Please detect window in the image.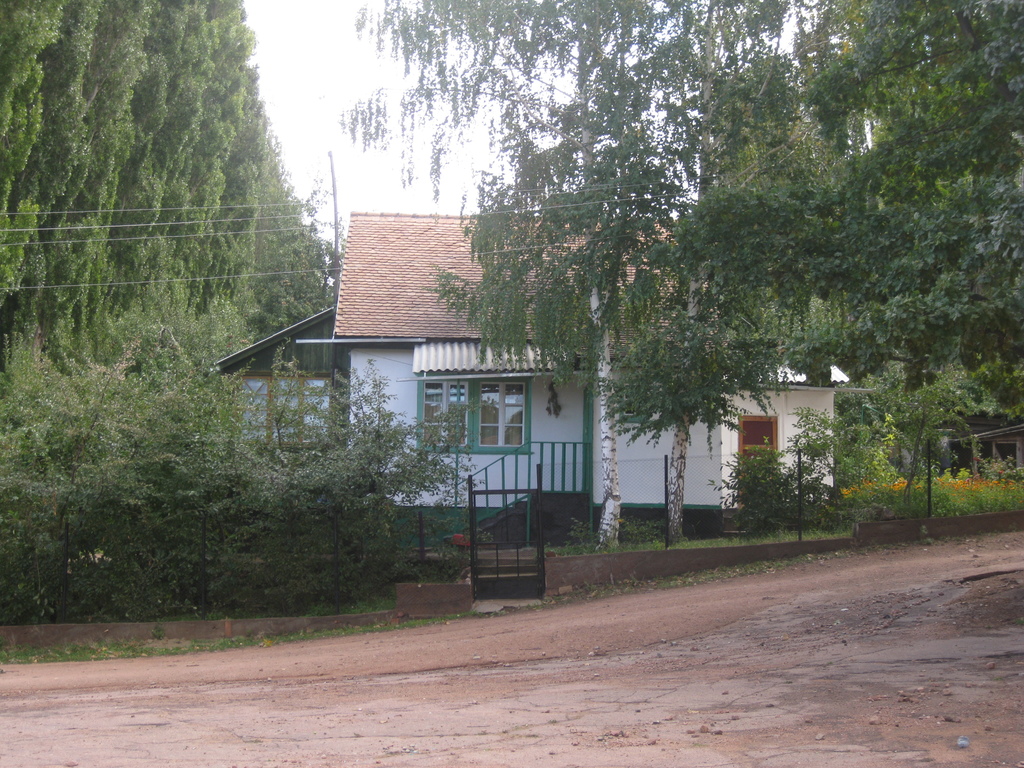
box=[415, 380, 465, 454].
